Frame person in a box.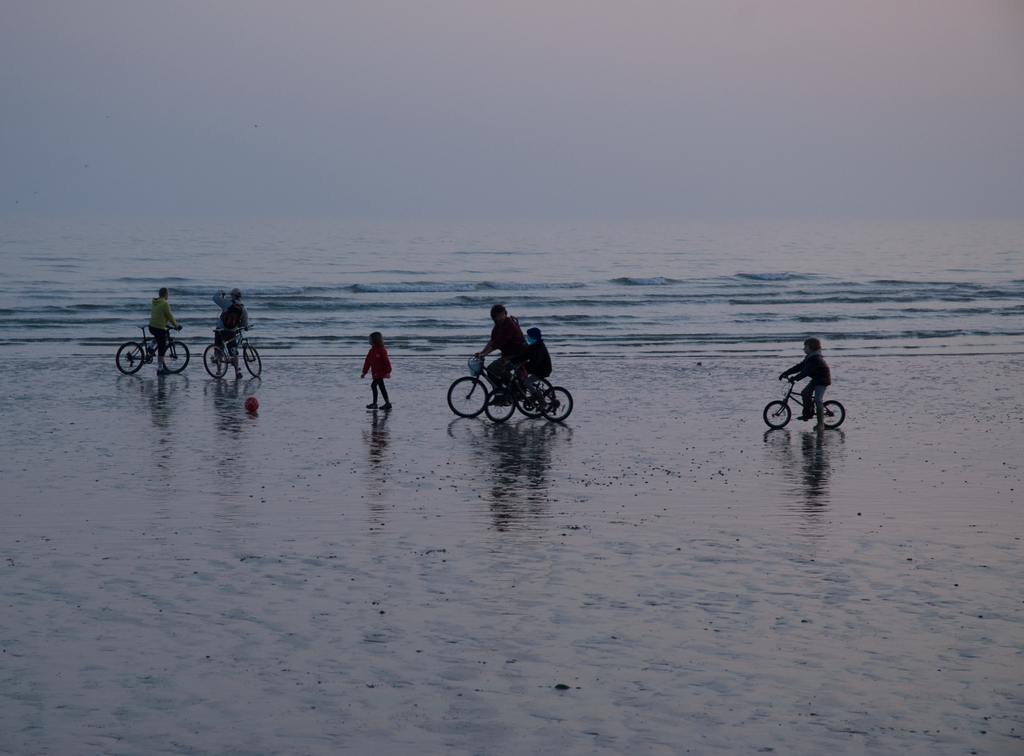
147:286:181:379.
